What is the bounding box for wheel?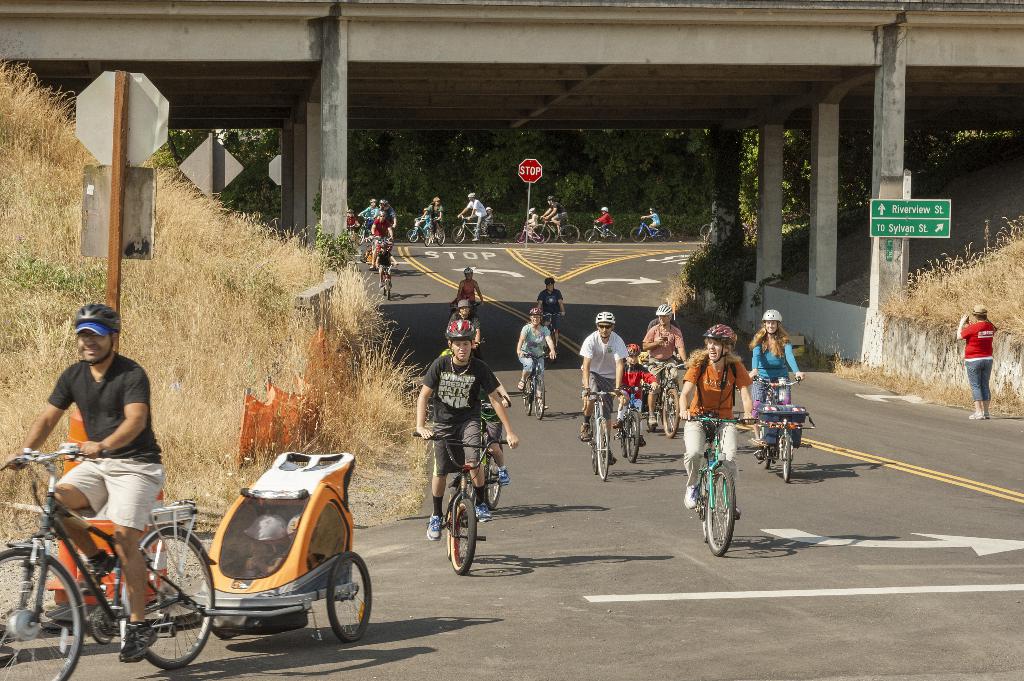
[left=408, top=230, right=419, bottom=243].
